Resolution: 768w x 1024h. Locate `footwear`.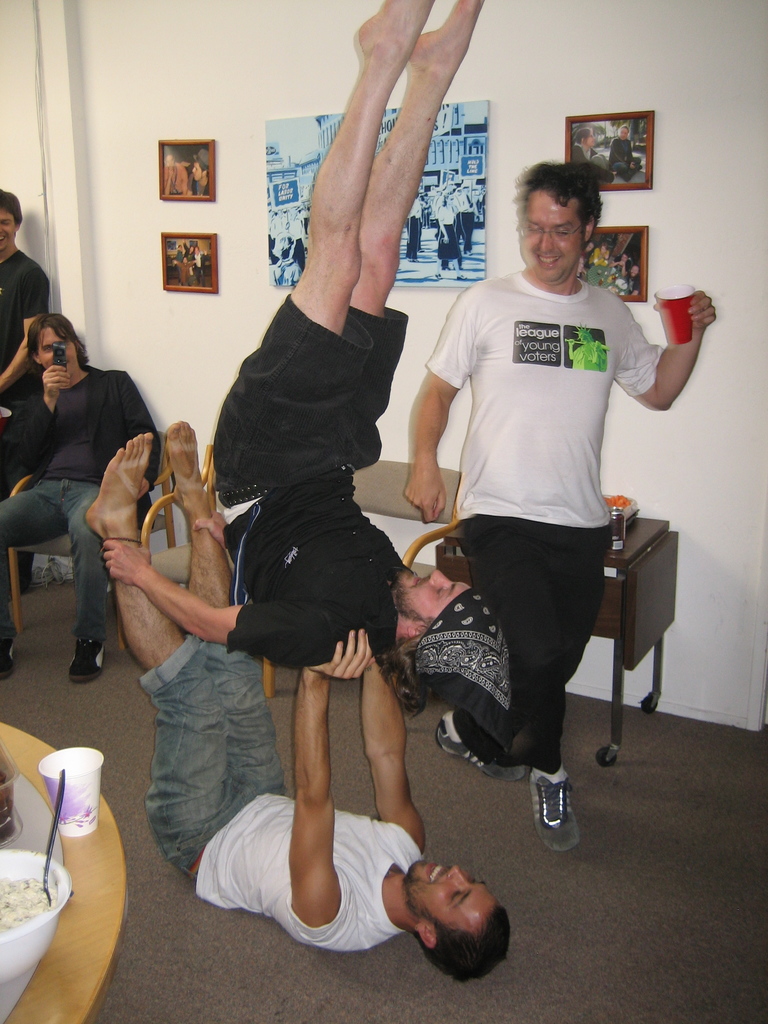
bbox=[0, 619, 27, 673].
